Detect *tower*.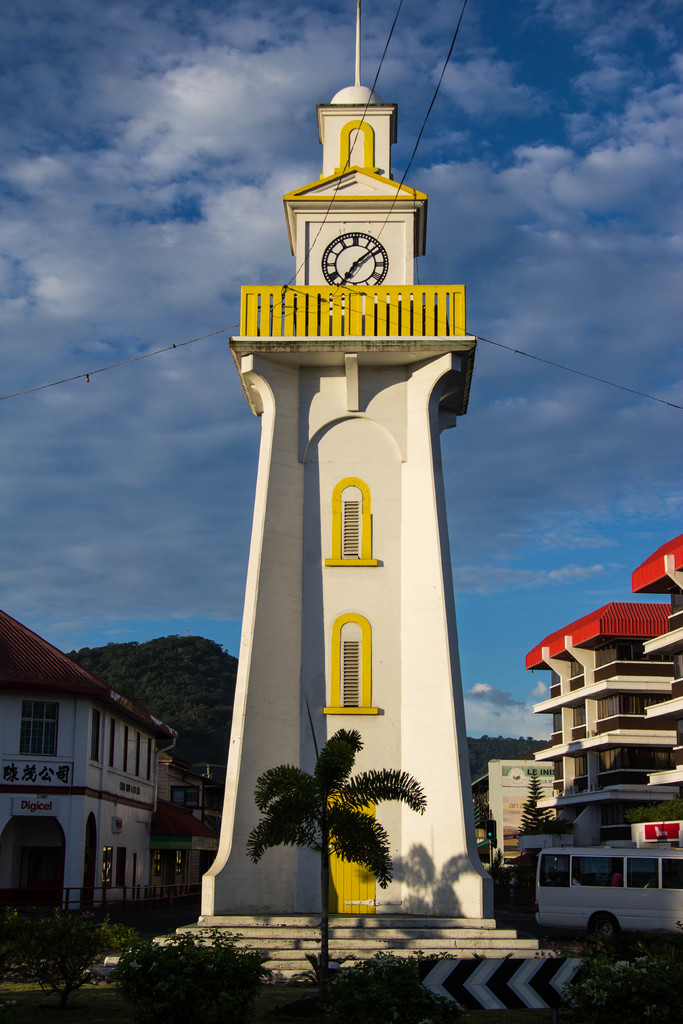
Detected at <box>211,56,475,875</box>.
